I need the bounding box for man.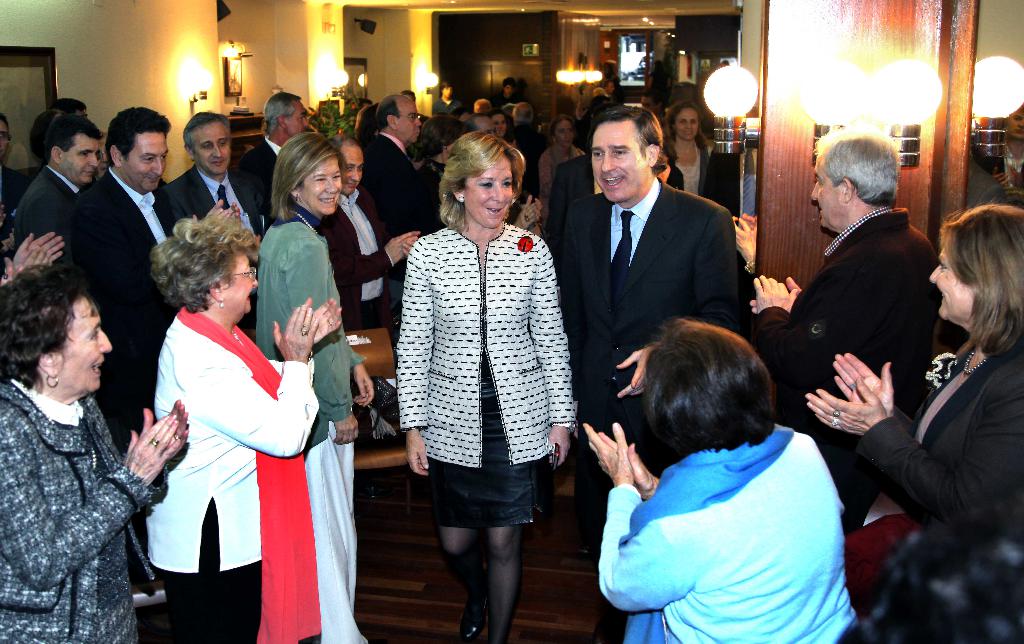
Here it is: 237 91 310 214.
